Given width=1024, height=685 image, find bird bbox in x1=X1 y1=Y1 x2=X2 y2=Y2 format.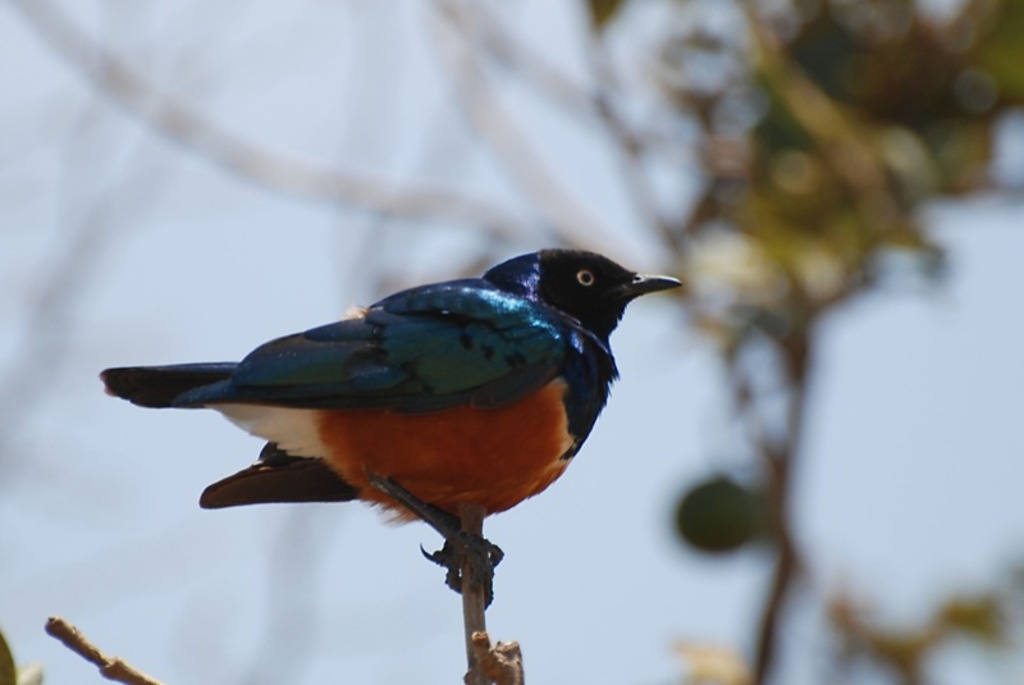
x1=95 y1=248 x2=691 y2=513.
